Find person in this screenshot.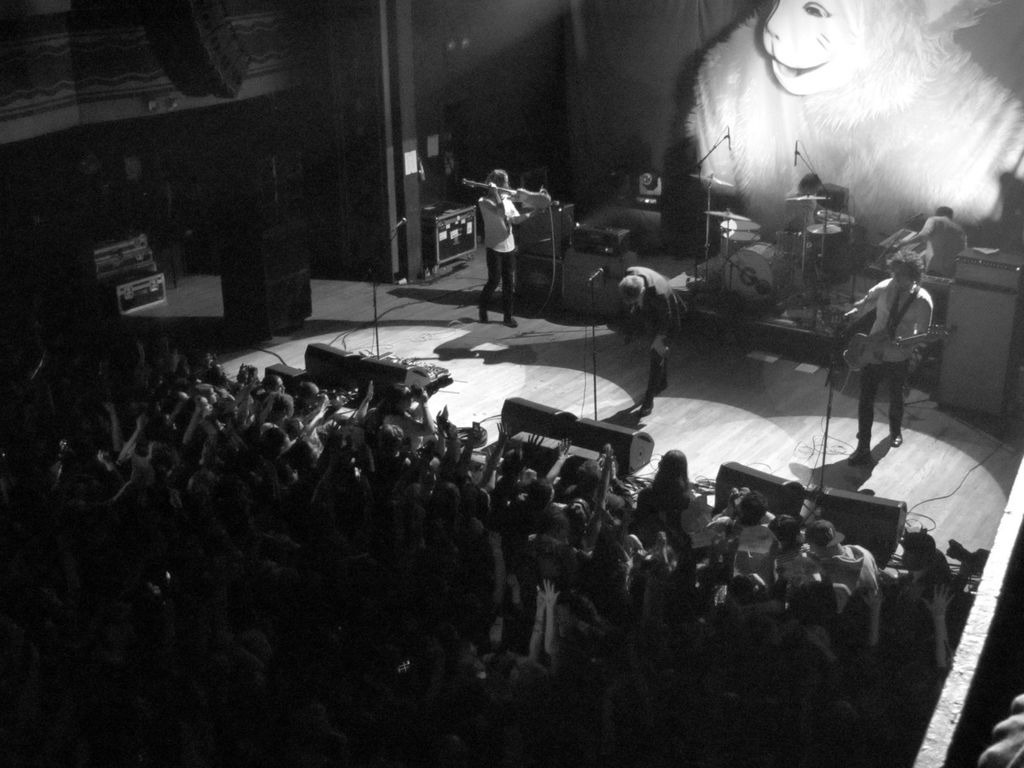
The bounding box for person is 843/196/947/485.
